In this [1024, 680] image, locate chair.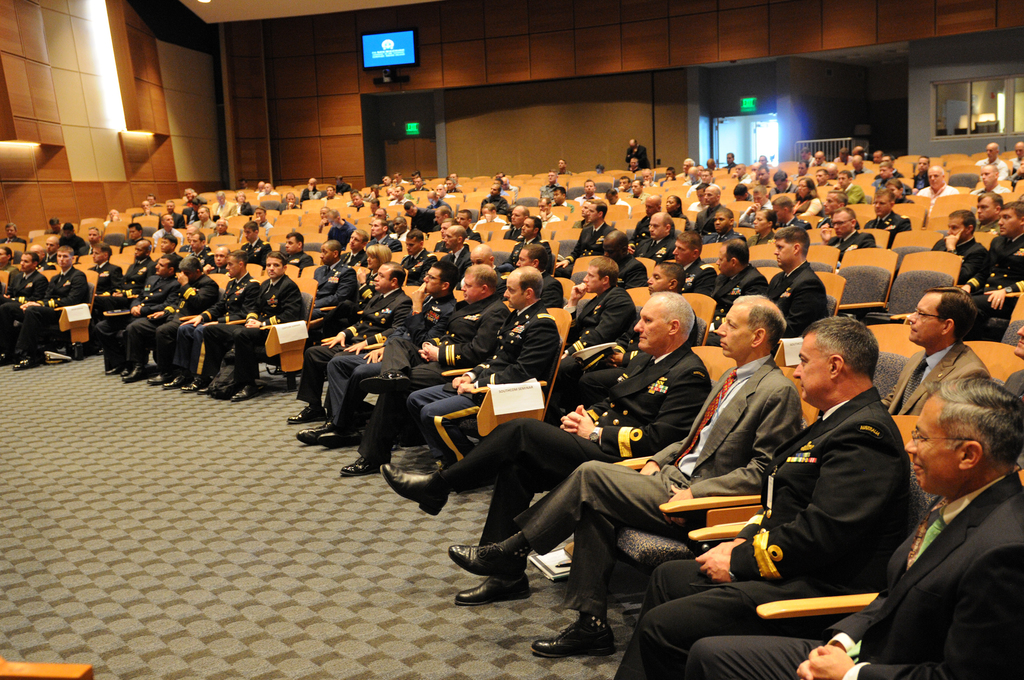
Bounding box: region(891, 199, 926, 229).
